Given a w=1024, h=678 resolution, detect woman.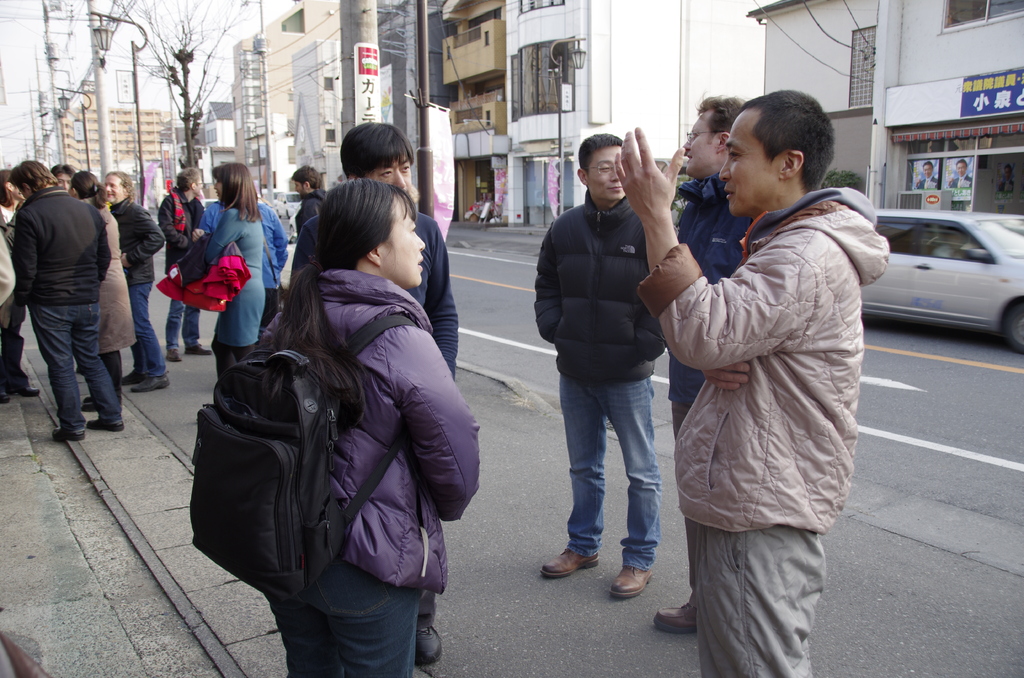
180 168 497 677.
